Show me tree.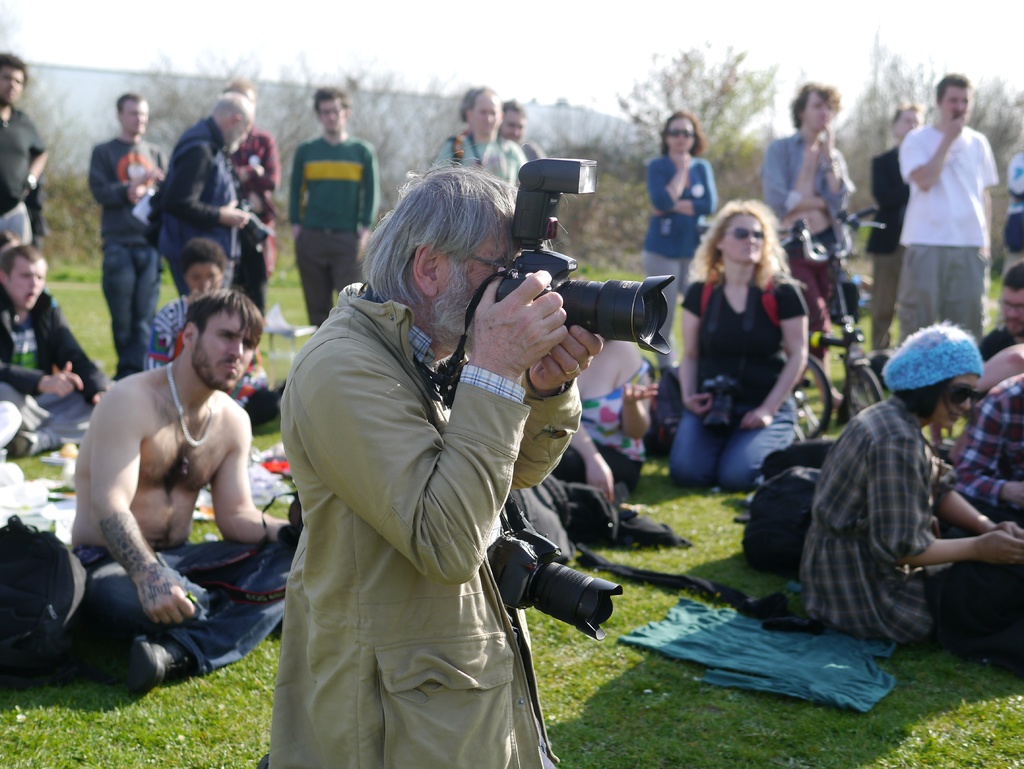
tree is here: 611:42:776:163.
